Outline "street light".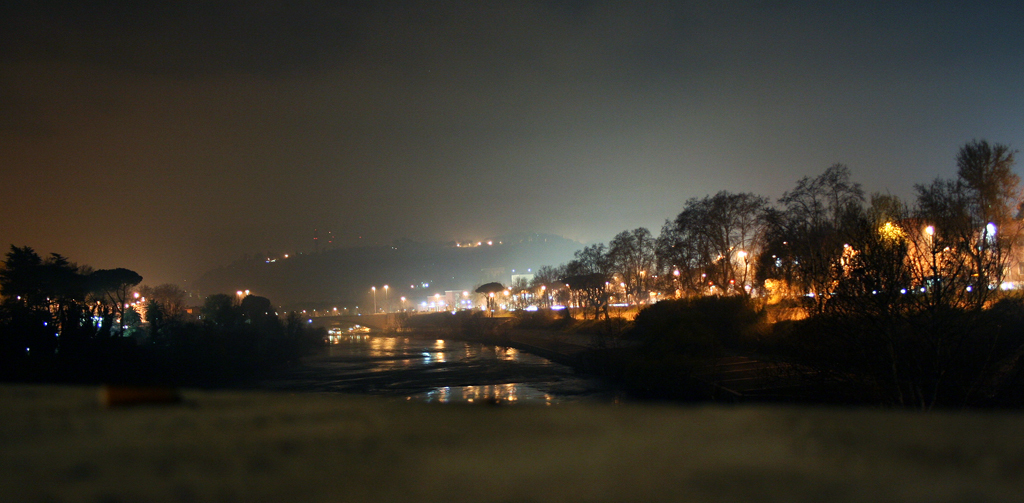
Outline: crop(371, 285, 378, 312).
